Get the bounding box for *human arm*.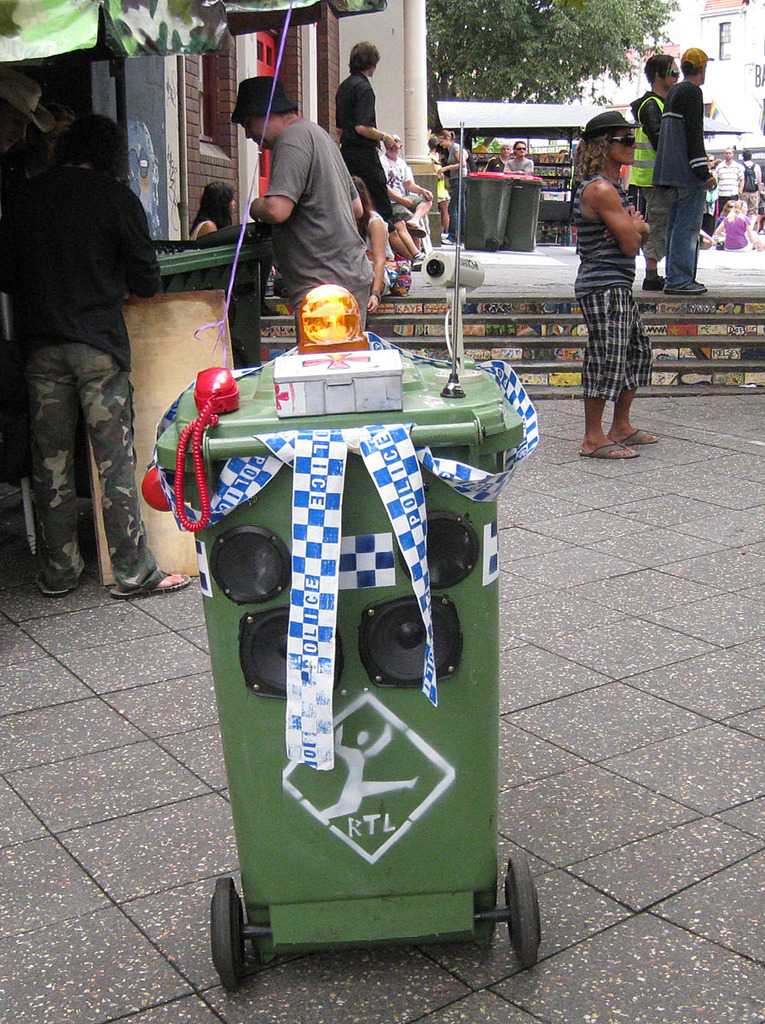
select_region(714, 215, 726, 238).
